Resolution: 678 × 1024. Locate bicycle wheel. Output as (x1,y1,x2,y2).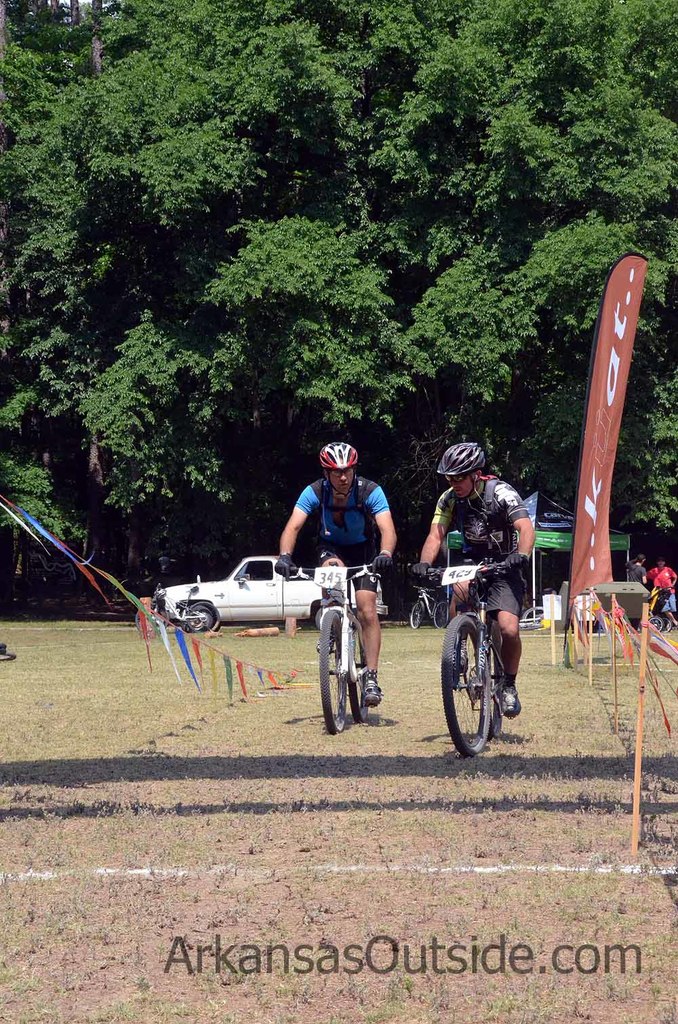
(315,607,351,736).
